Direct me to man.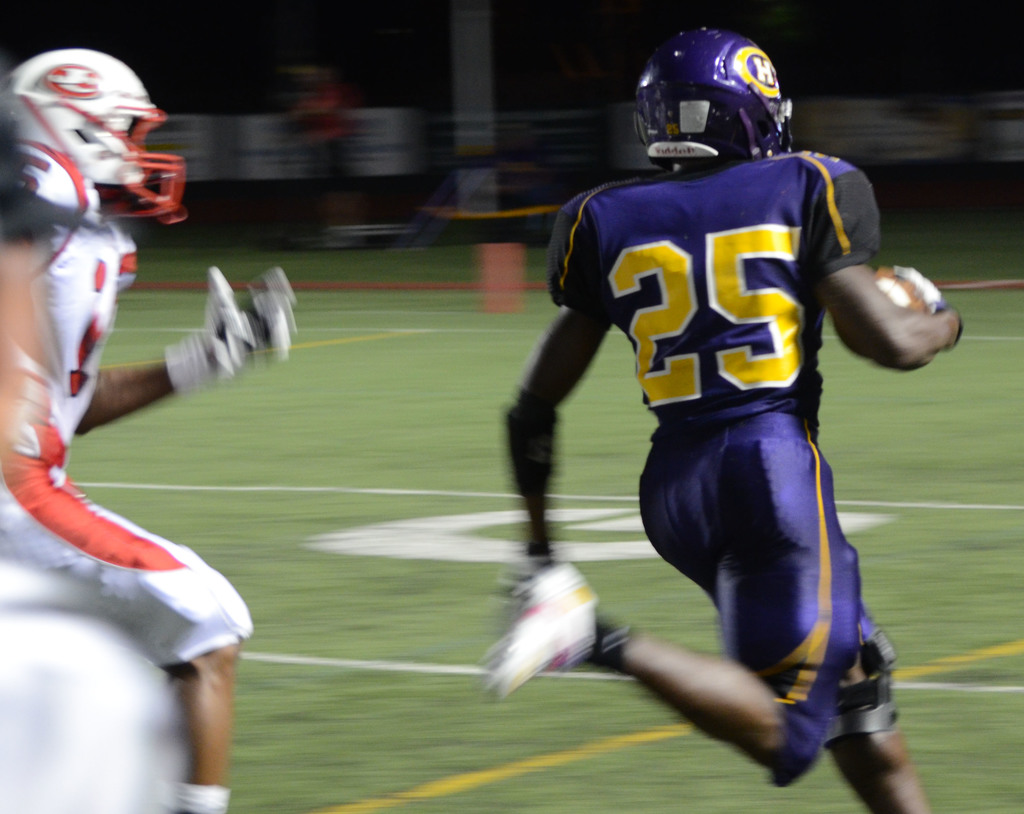
Direction: bbox(0, 46, 298, 813).
